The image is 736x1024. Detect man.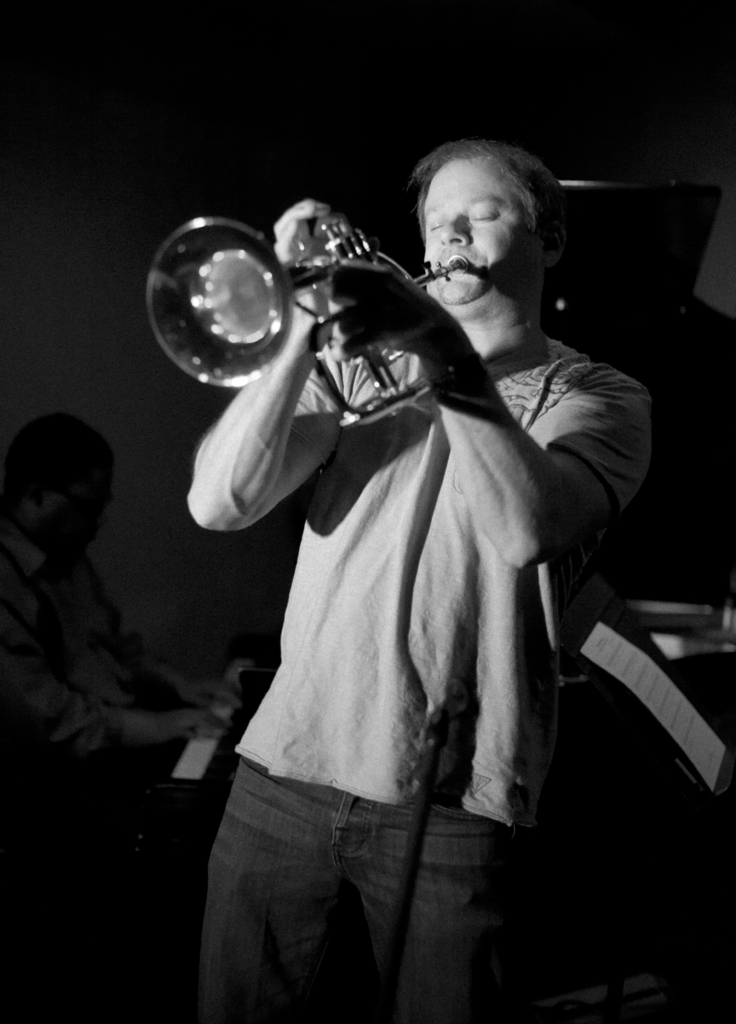
Detection: x1=150, y1=130, x2=645, y2=982.
